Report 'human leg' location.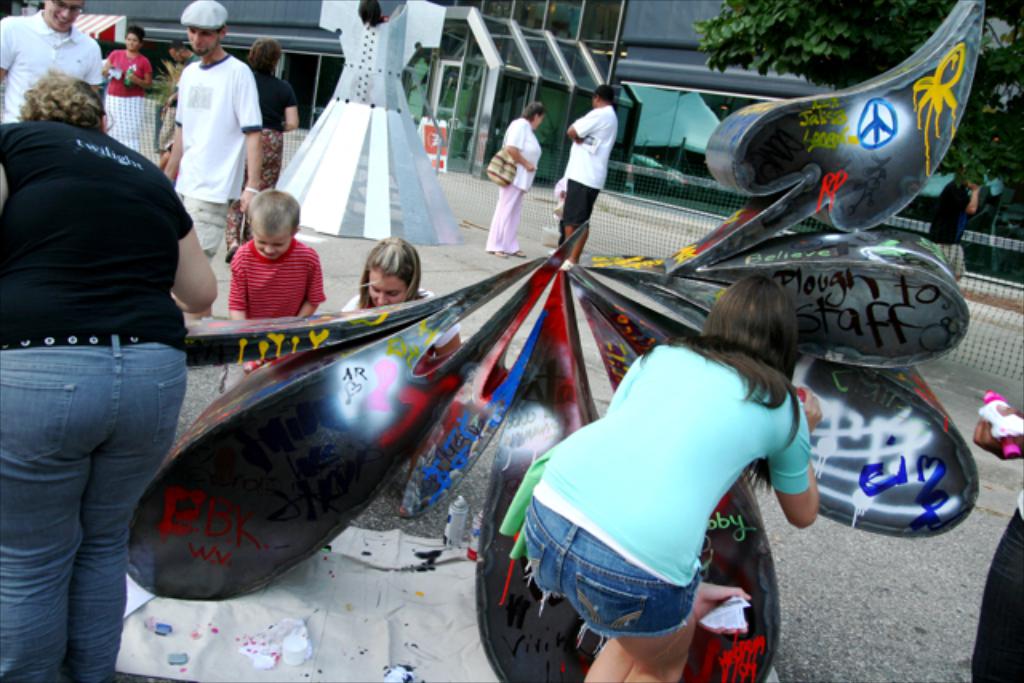
Report: Rect(67, 352, 178, 677).
